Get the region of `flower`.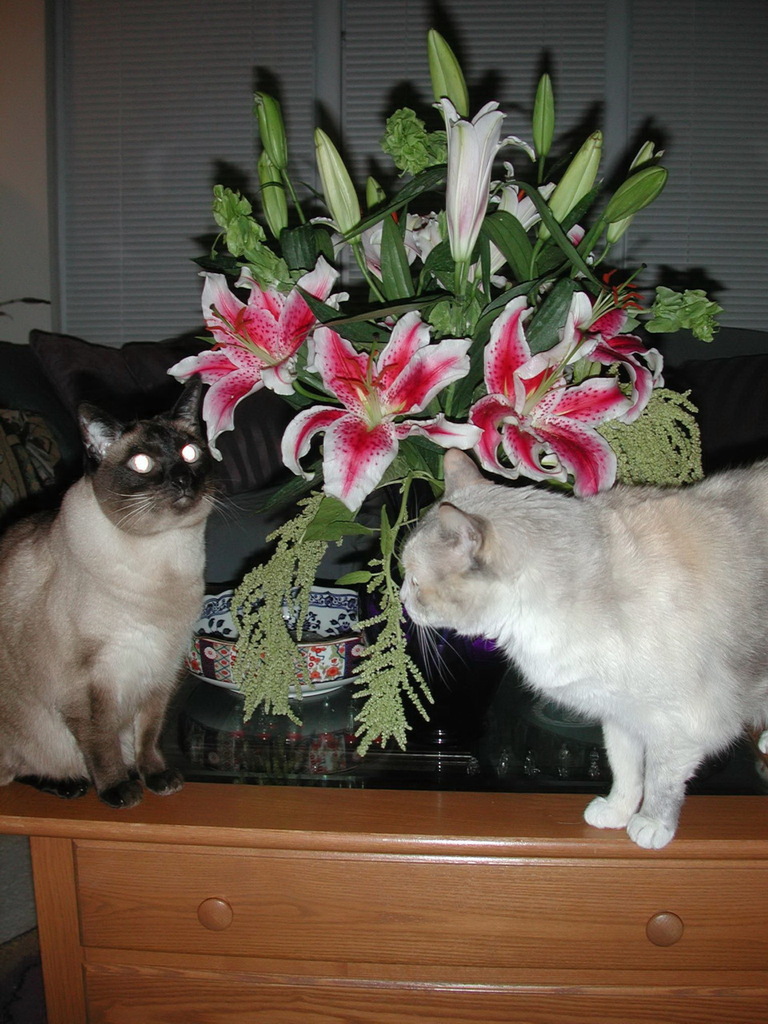
BBox(438, 98, 534, 265).
